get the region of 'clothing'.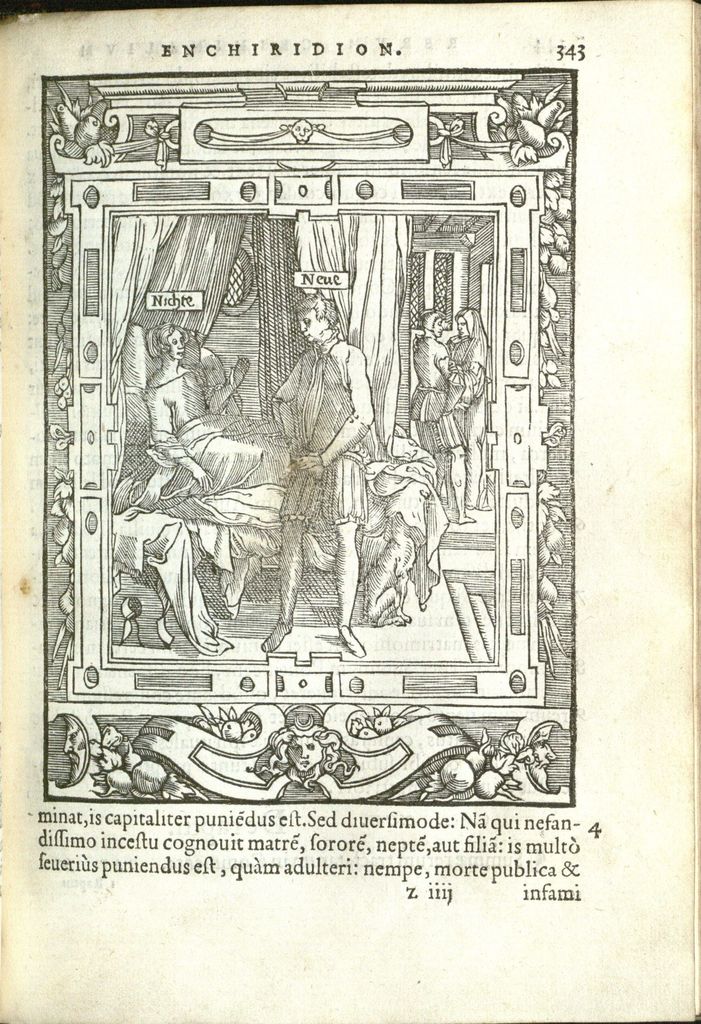
[143, 355, 268, 500].
